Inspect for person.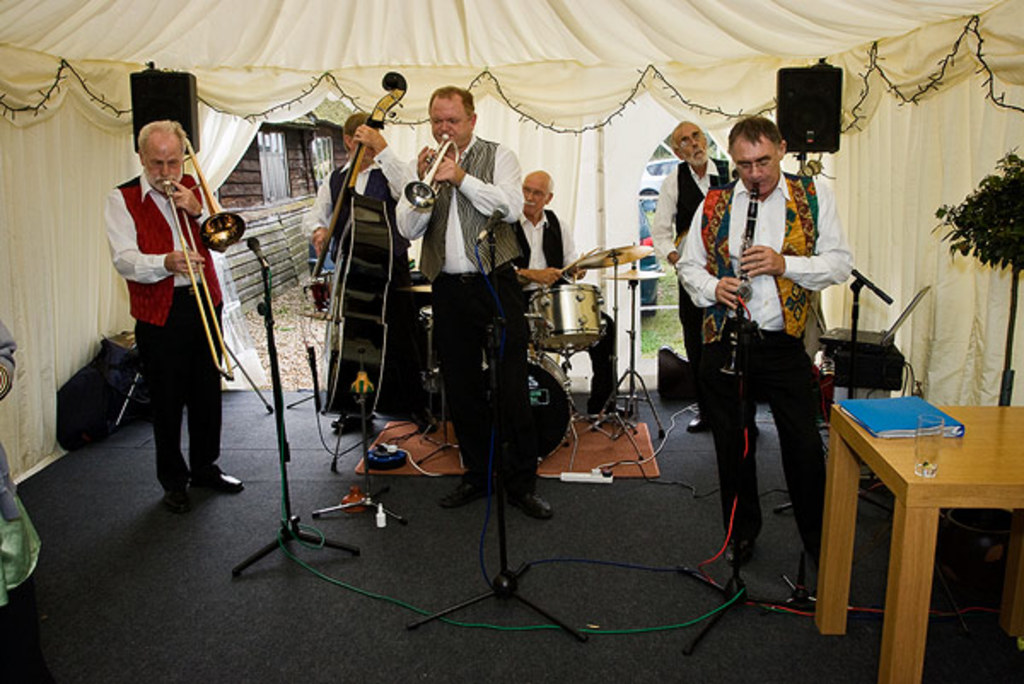
Inspection: l=109, t=94, r=218, b=524.
